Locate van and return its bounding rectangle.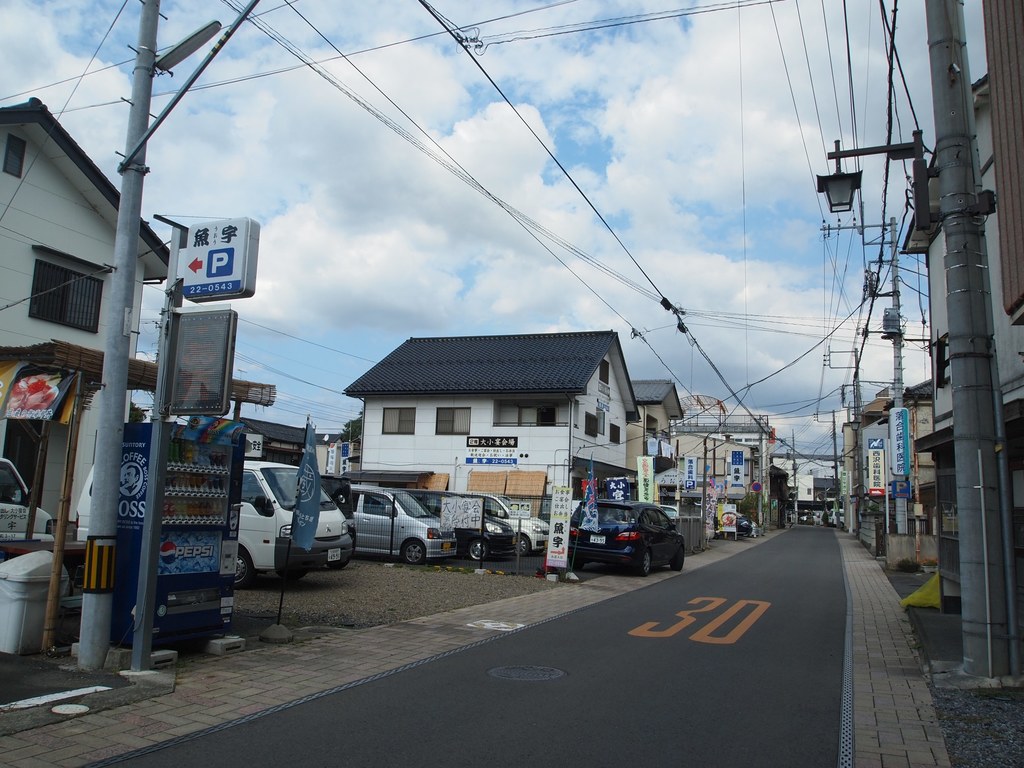
crop(237, 458, 356, 591).
